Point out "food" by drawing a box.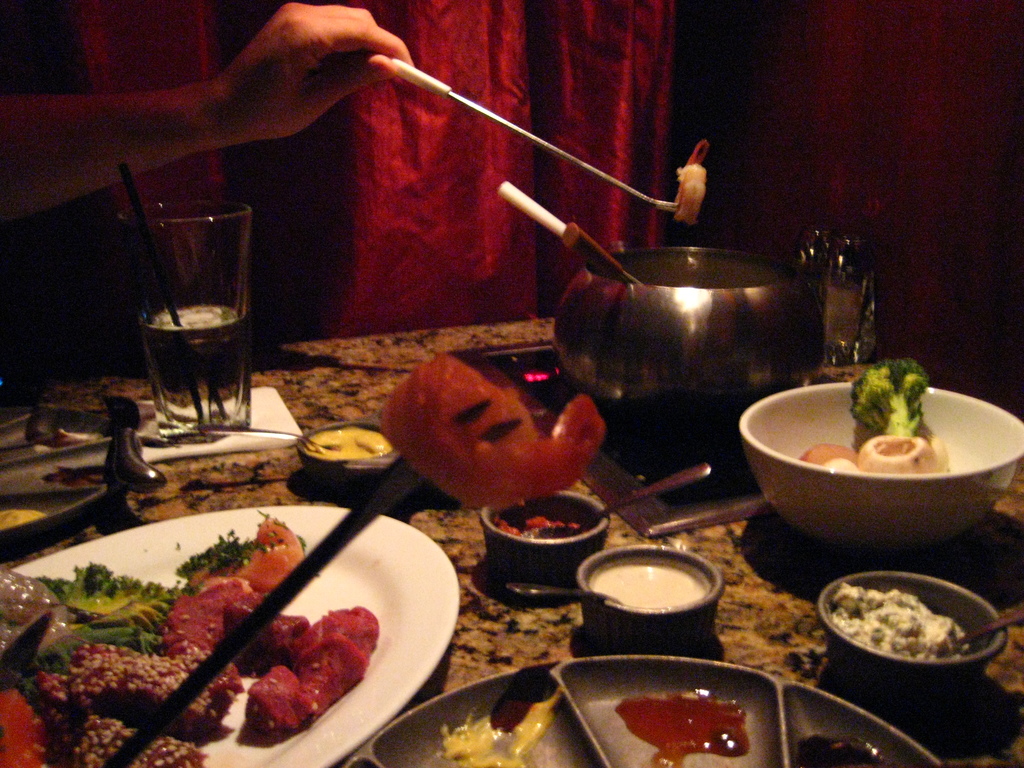
x1=800, y1=356, x2=950, y2=474.
